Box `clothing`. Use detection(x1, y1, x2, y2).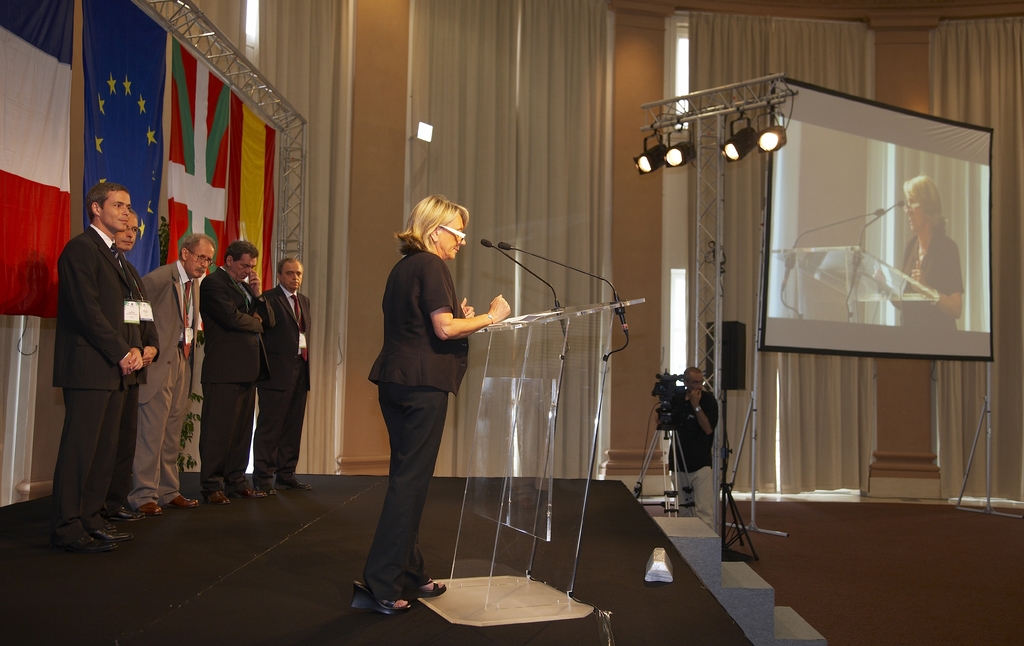
detection(899, 235, 956, 326).
